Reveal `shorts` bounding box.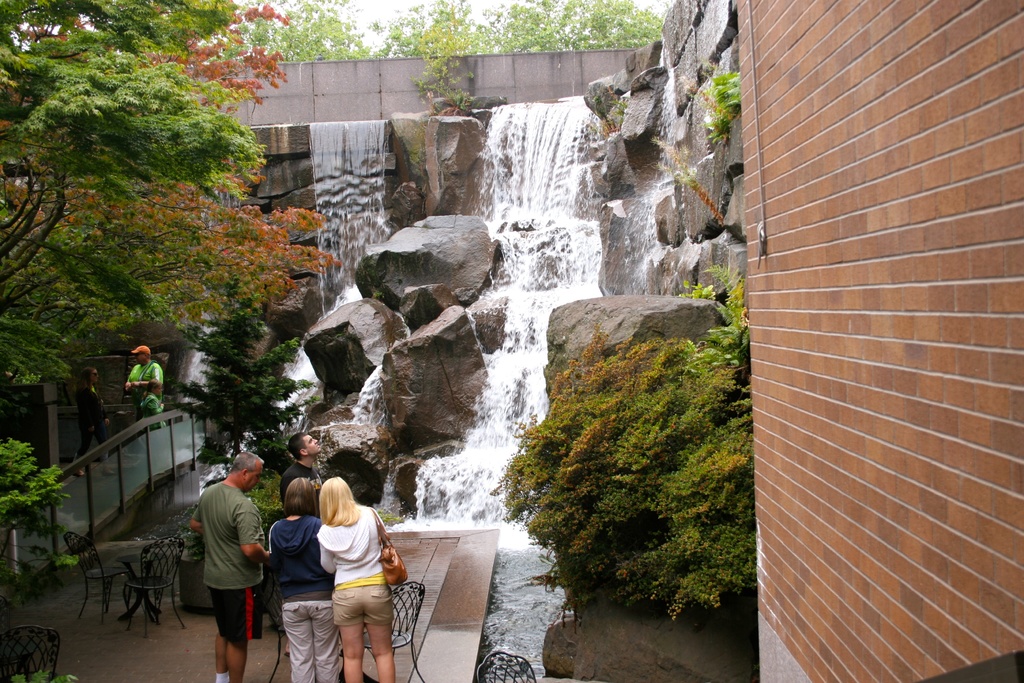
Revealed: select_region(332, 584, 393, 625).
